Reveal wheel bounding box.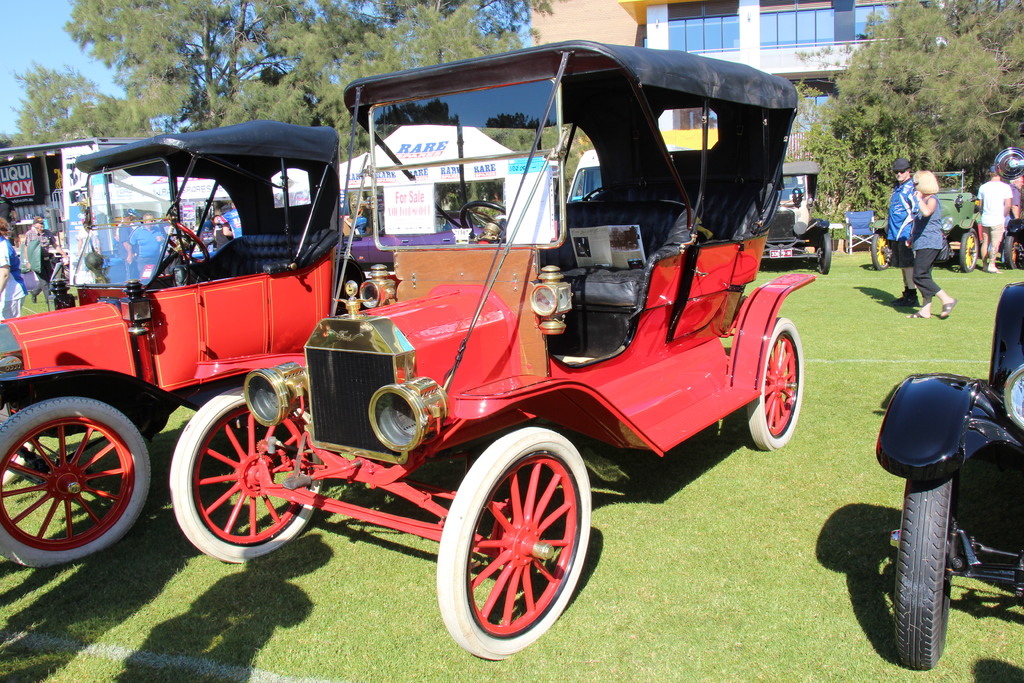
Revealed: locate(447, 431, 586, 650).
